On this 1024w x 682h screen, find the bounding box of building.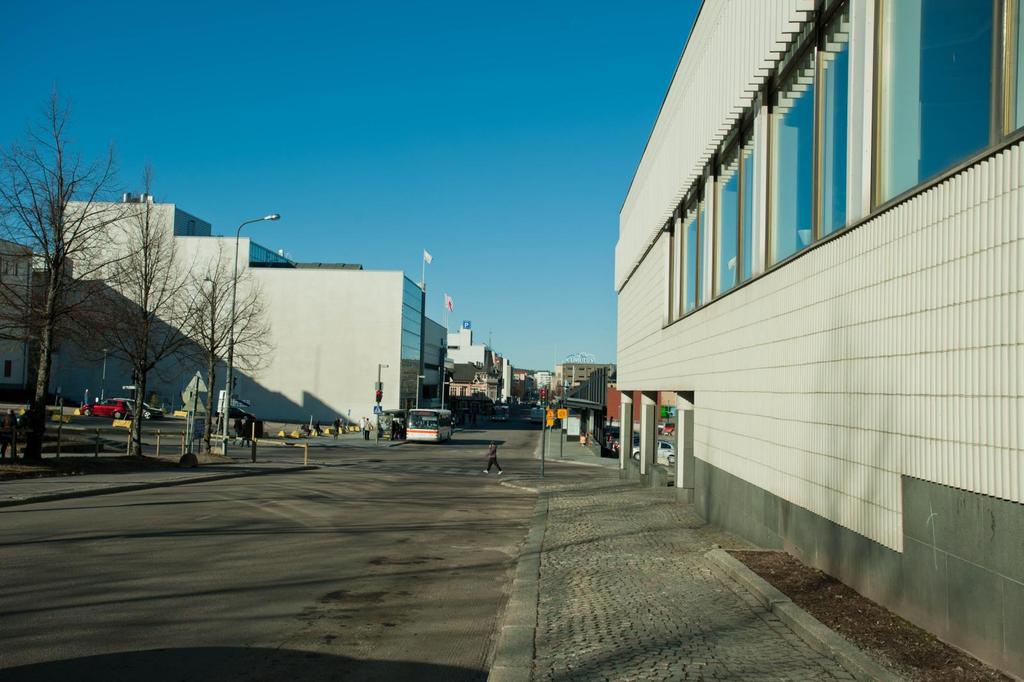
Bounding box: 544, 357, 616, 429.
